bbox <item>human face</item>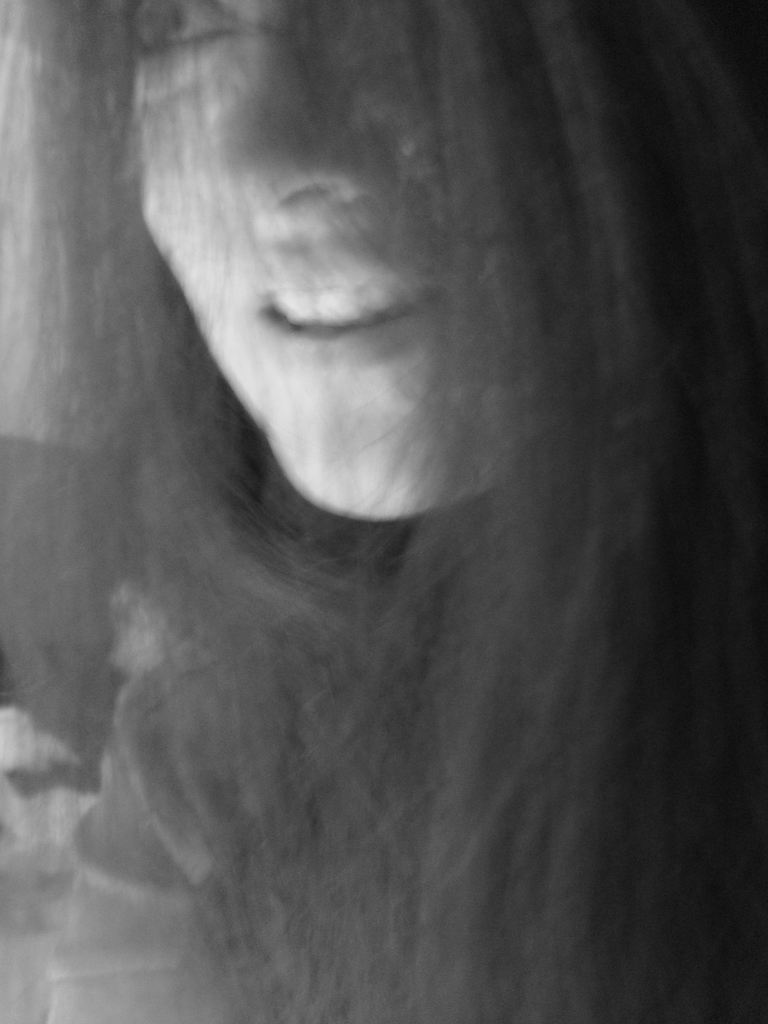
bbox=[140, 0, 511, 513]
